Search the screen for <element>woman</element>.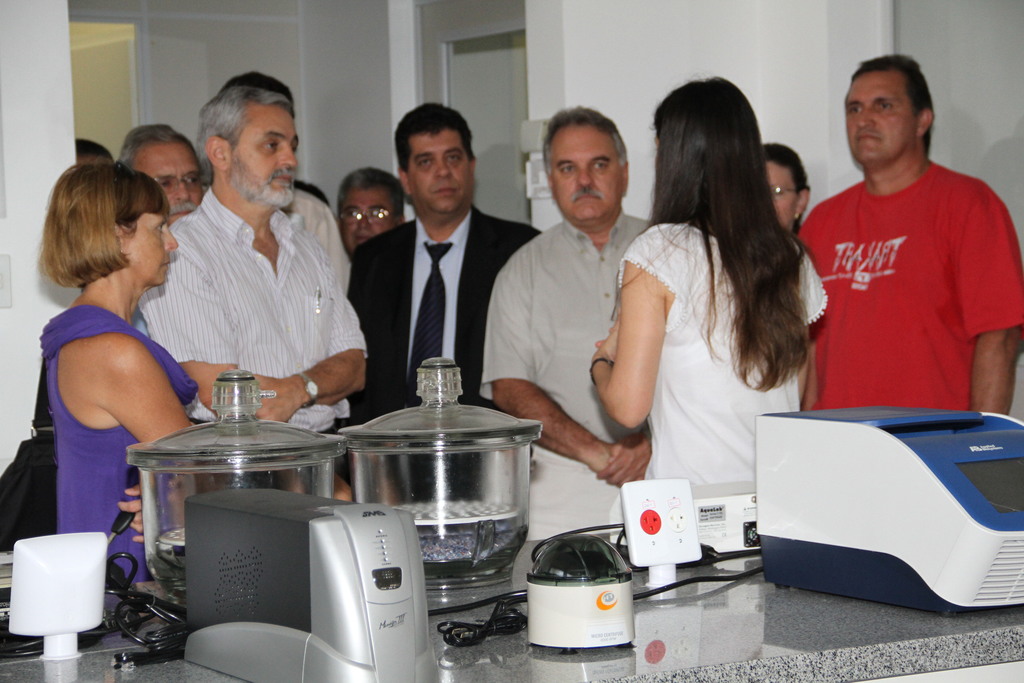
Found at (left=757, top=143, right=808, bottom=237).
